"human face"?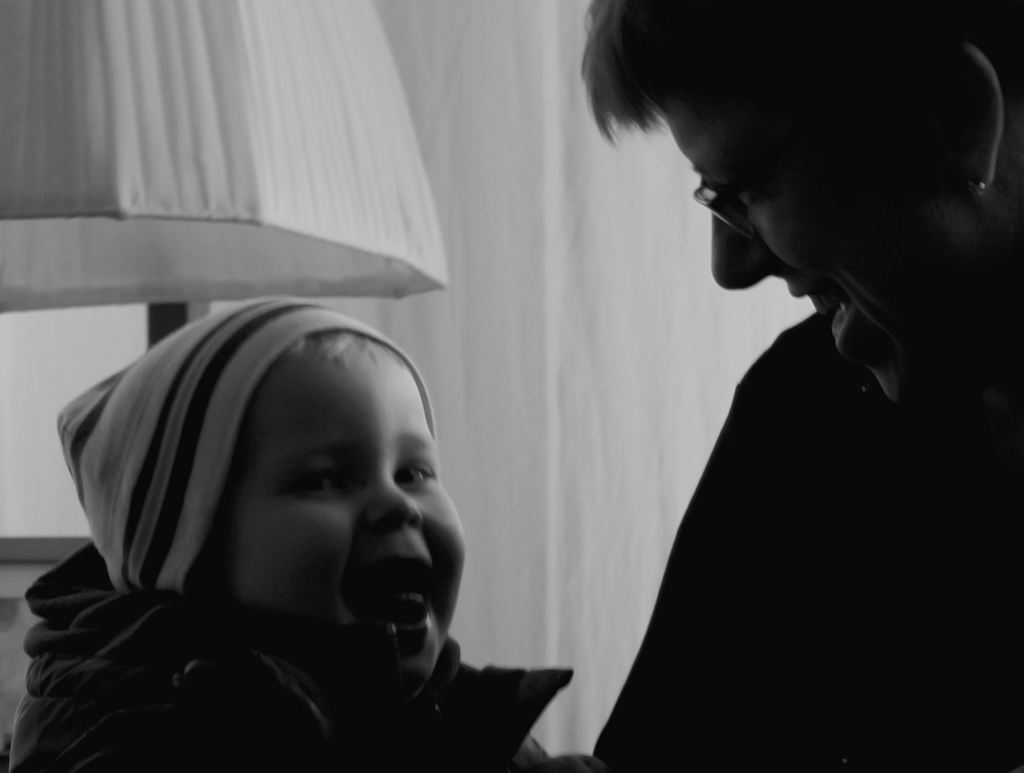
<region>660, 33, 1023, 405</region>
